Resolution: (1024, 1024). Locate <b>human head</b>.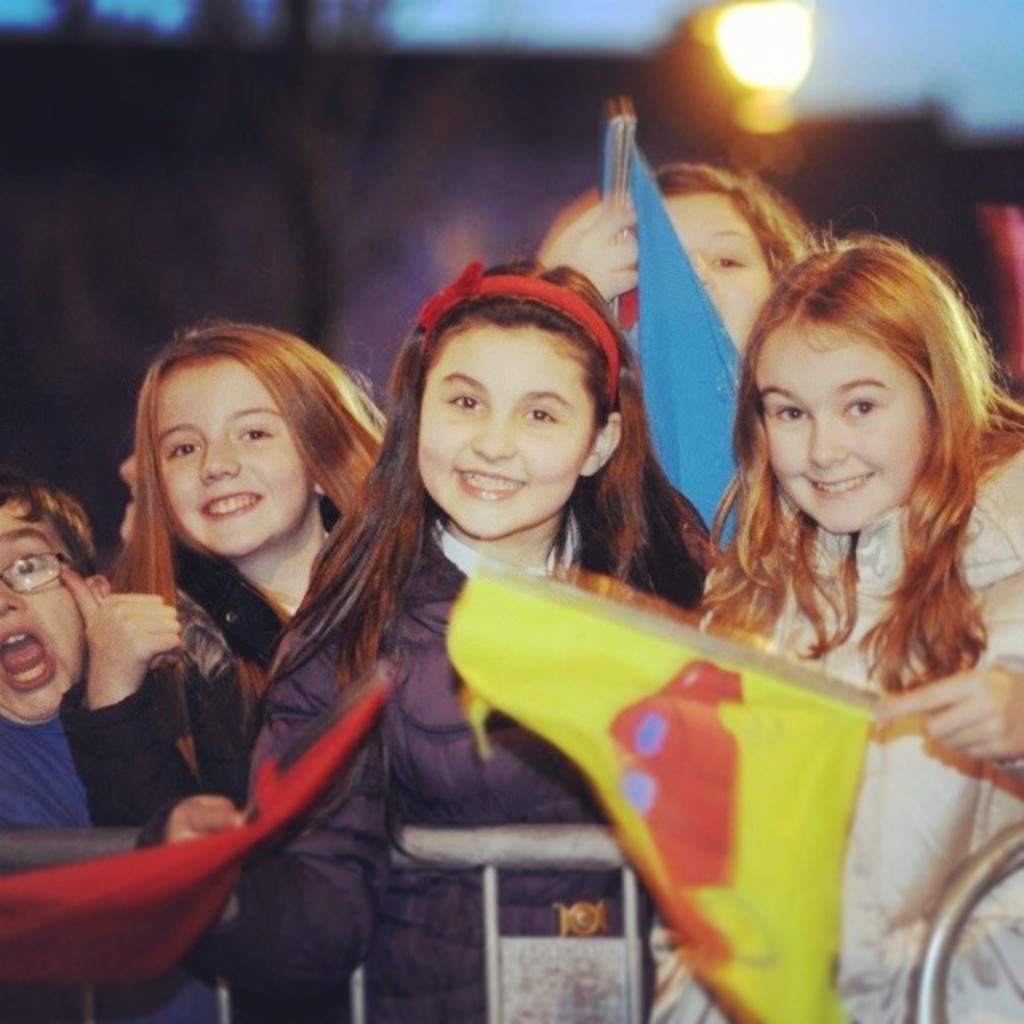
bbox=[603, 163, 810, 362].
